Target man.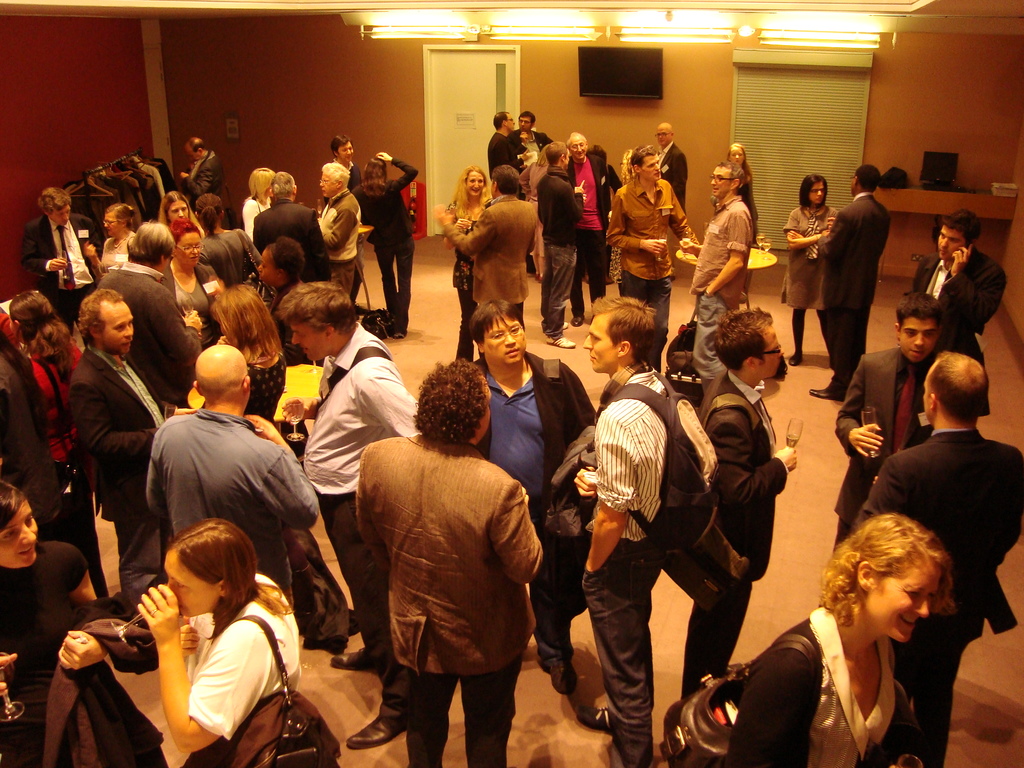
Target region: left=831, top=284, right=952, bottom=541.
